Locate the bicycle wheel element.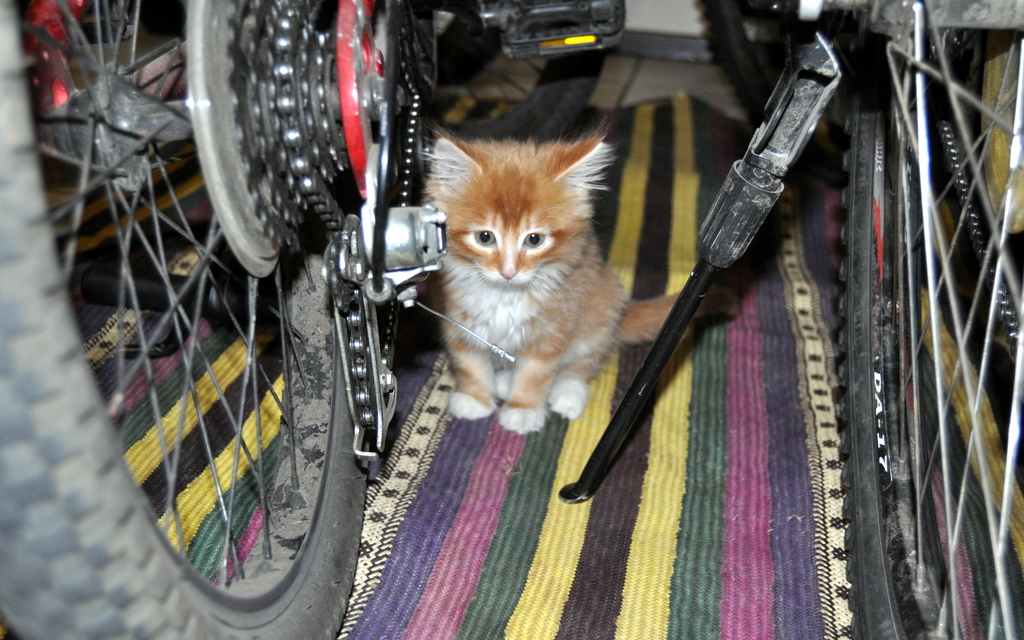
Element bbox: pyautogui.locateOnScreen(0, 0, 369, 639).
